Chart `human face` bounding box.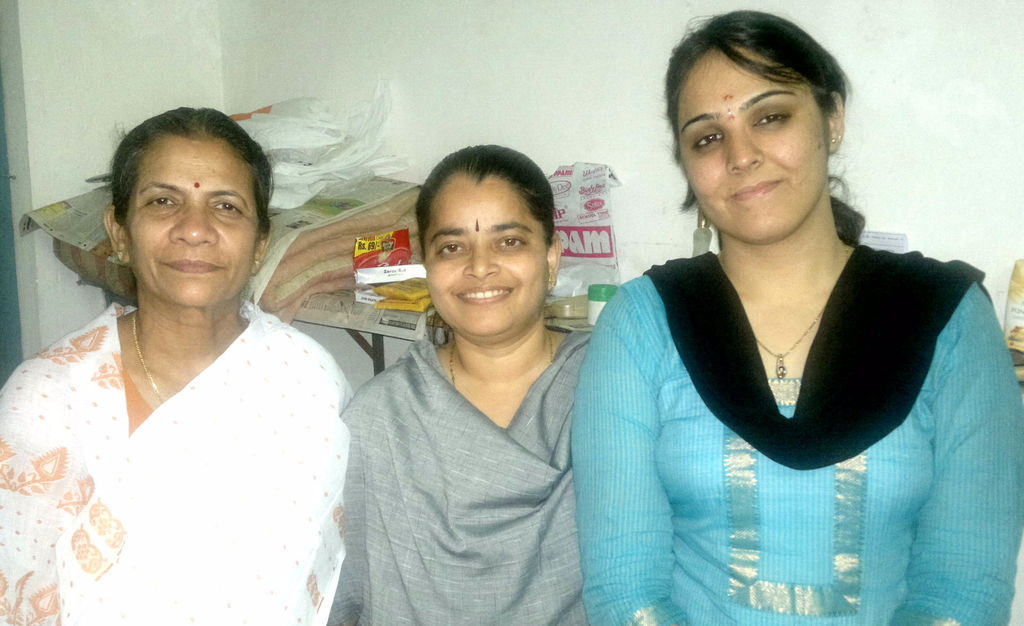
Charted: [x1=686, y1=37, x2=825, y2=254].
